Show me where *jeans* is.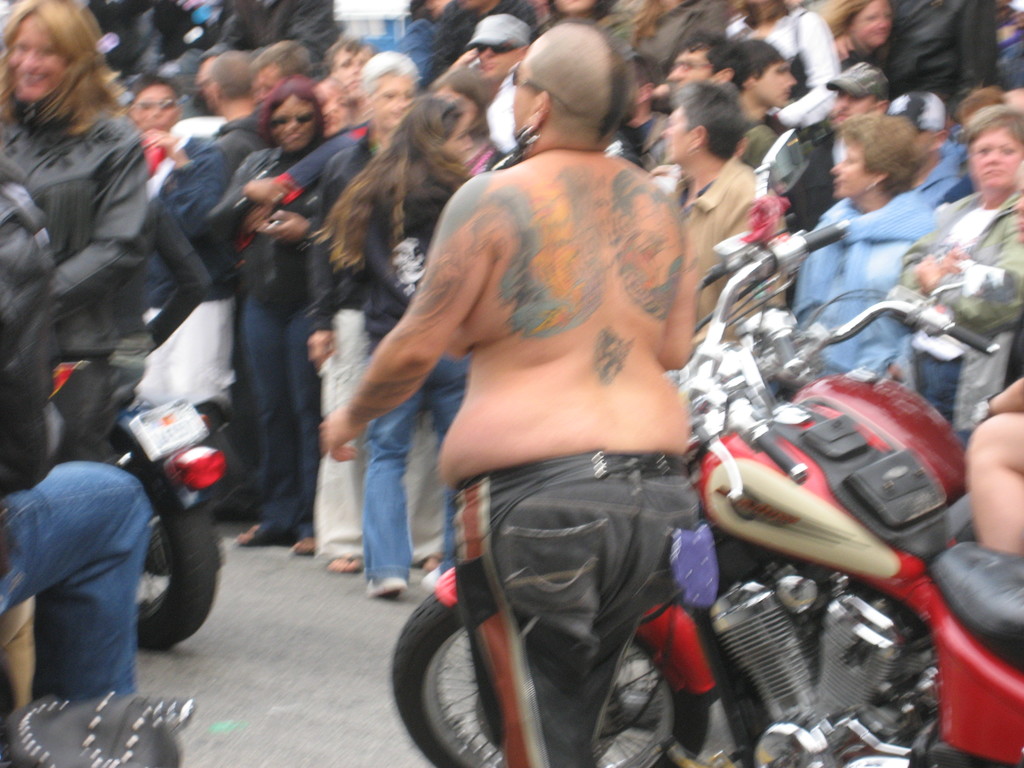
*jeans* is at locate(451, 470, 694, 767).
